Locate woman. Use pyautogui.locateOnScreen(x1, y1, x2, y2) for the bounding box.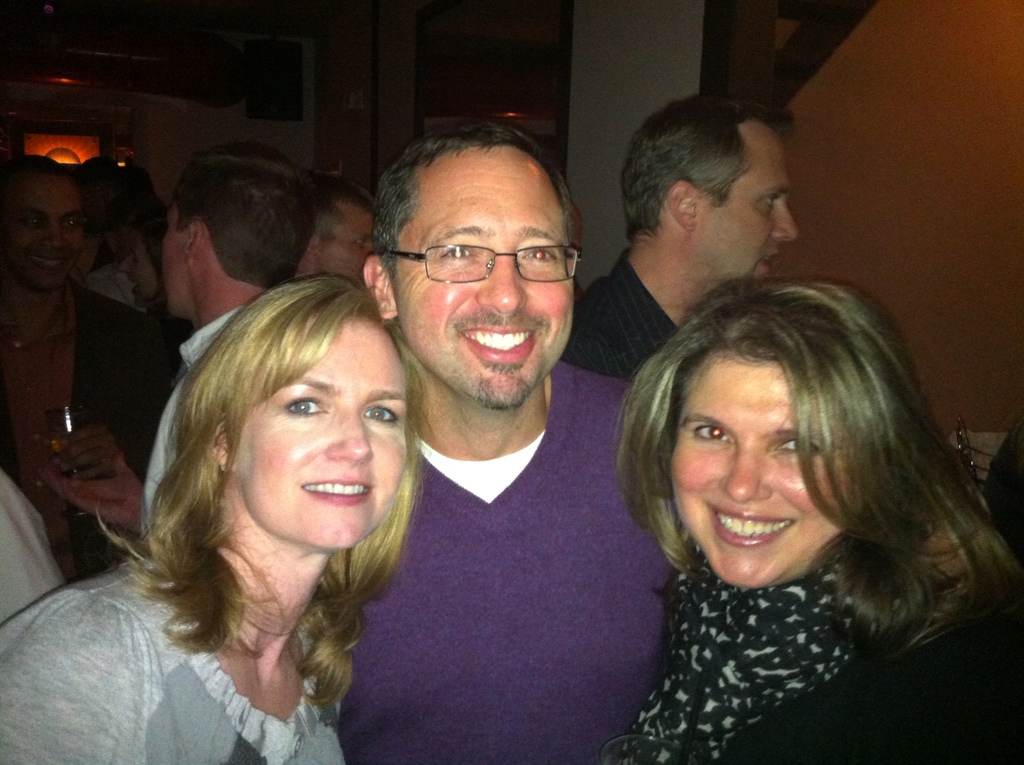
pyautogui.locateOnScreen(0, 274, 432, 764).
